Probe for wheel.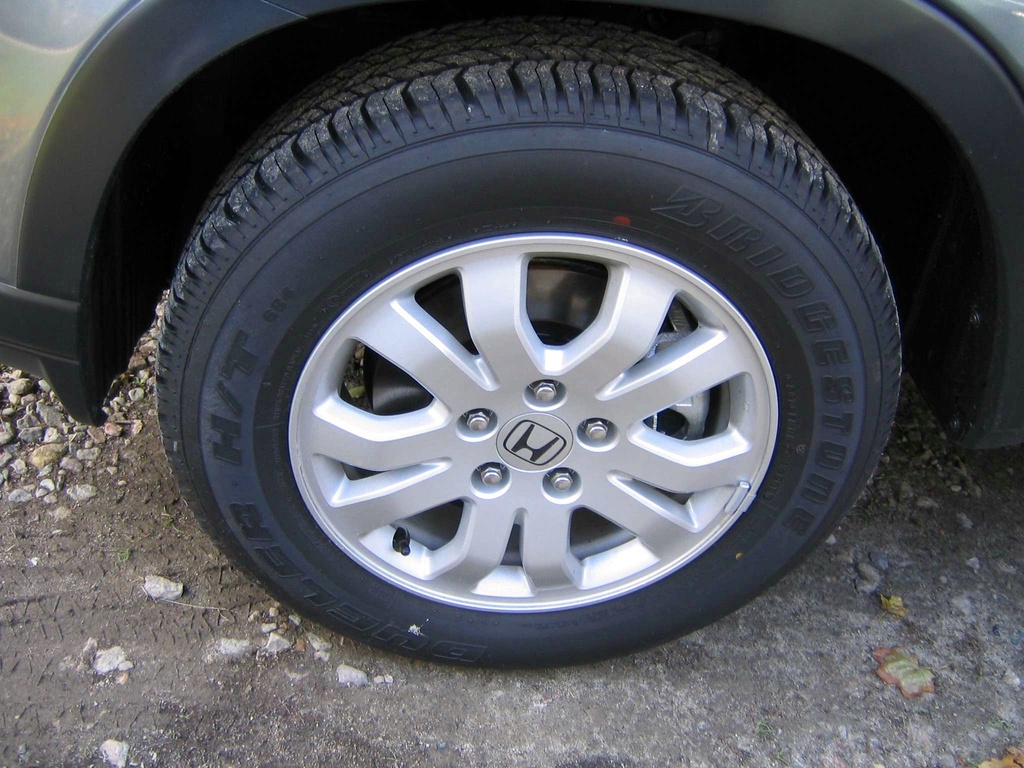
Probe result: x1=161 y1=152 x2=878 y2=662.
